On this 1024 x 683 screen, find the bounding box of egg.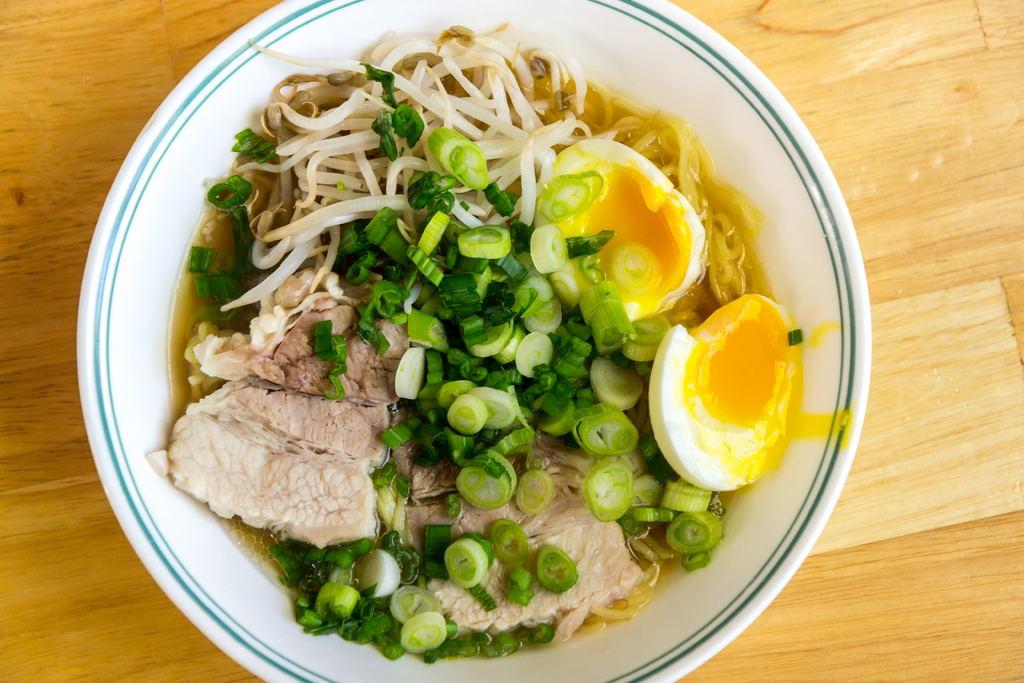
Bounding box: detection(534, 136, 705, 321).
